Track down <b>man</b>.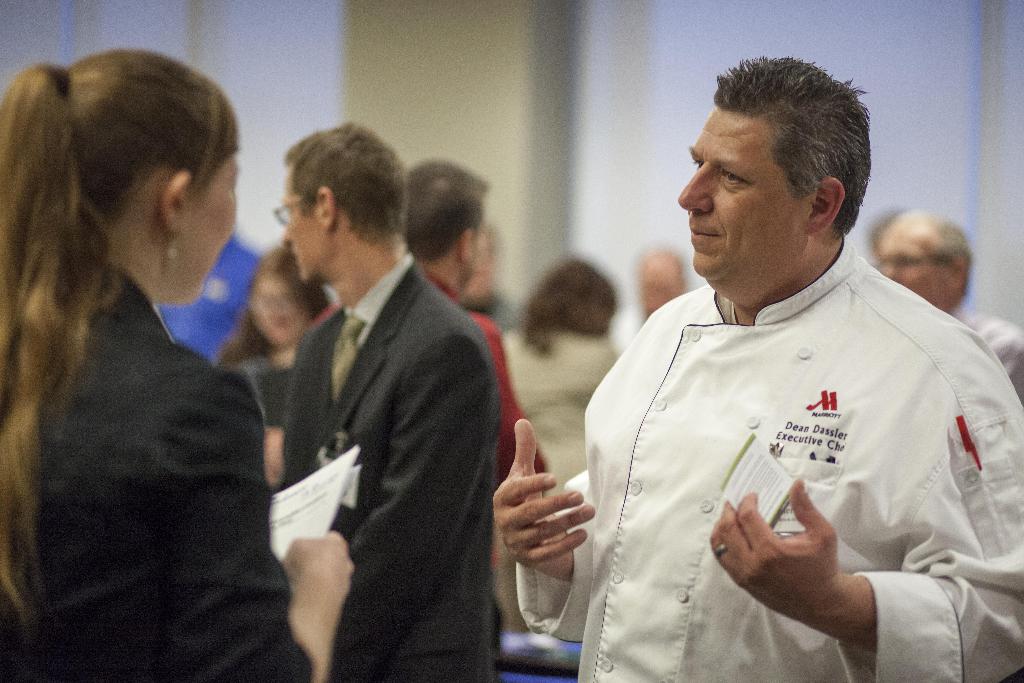
Tracked to <region>607, 247, 689, 352</region>.
